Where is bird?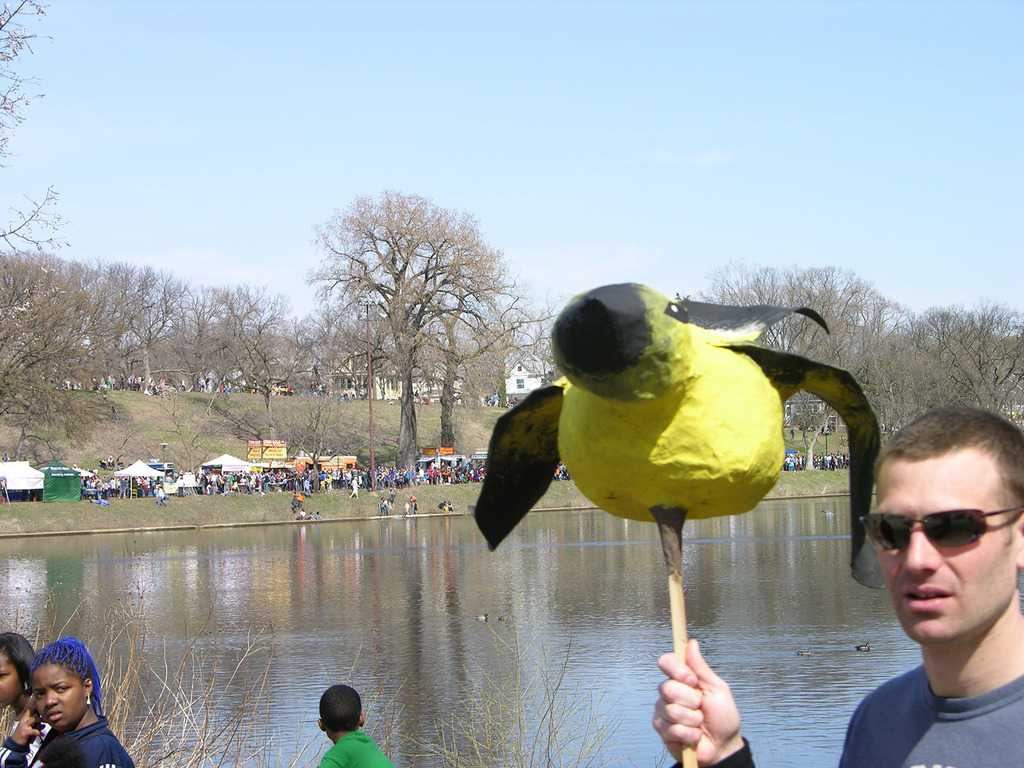
486,275,882,648.
